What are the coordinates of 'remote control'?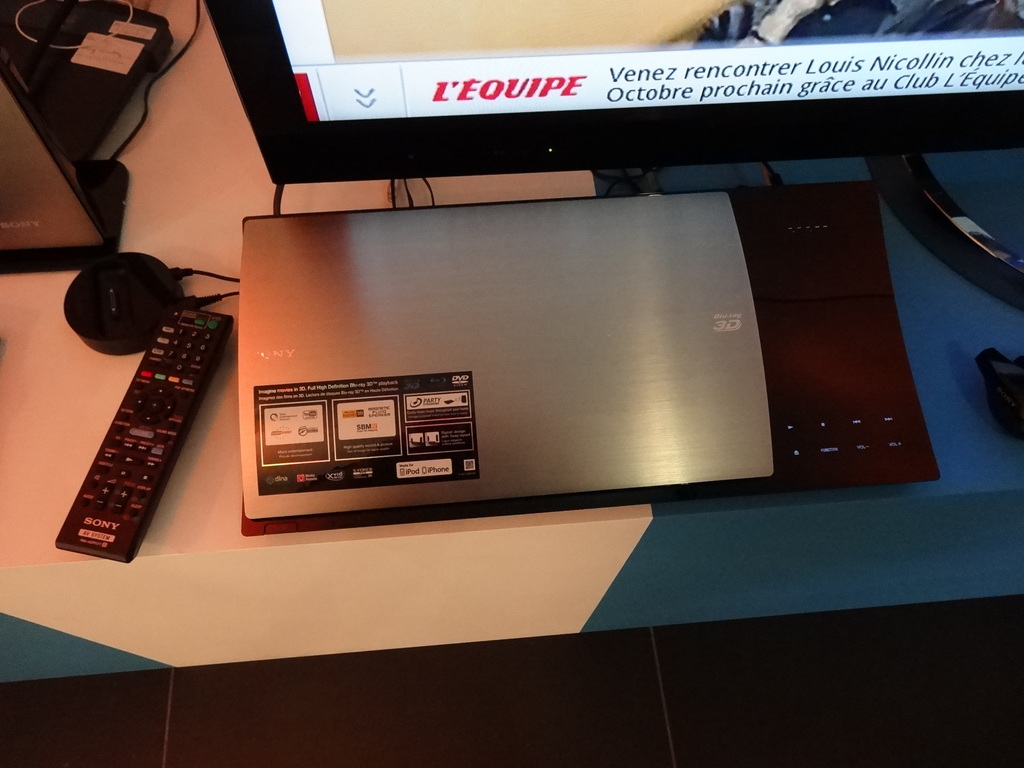
<box>52,307,235,564</box>.
